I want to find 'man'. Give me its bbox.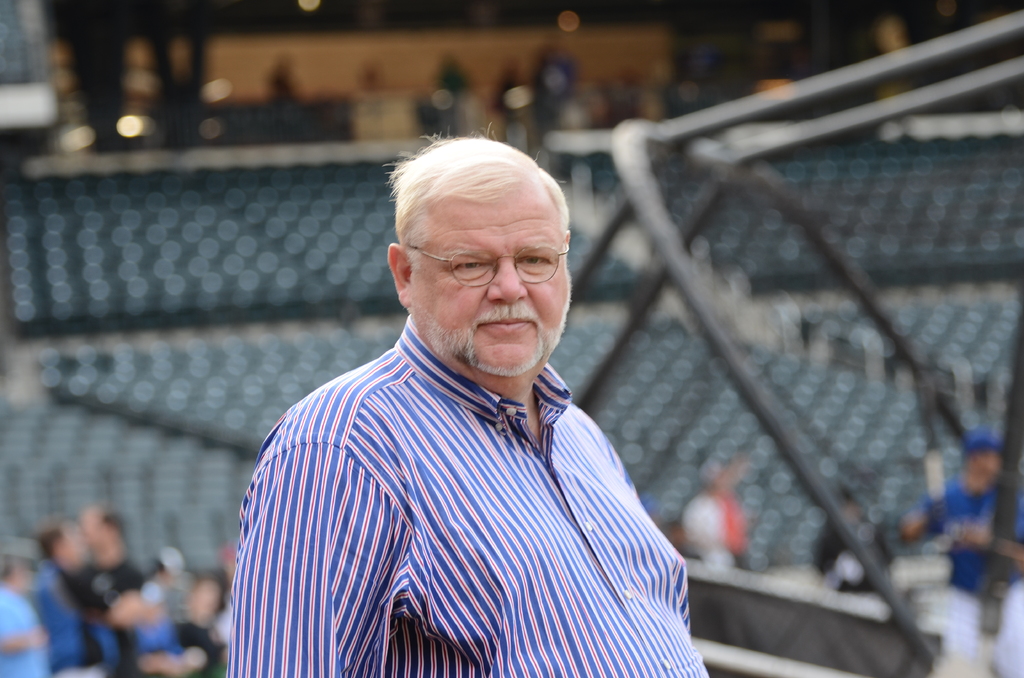
bbox=(899, 430, 1023, 677).
